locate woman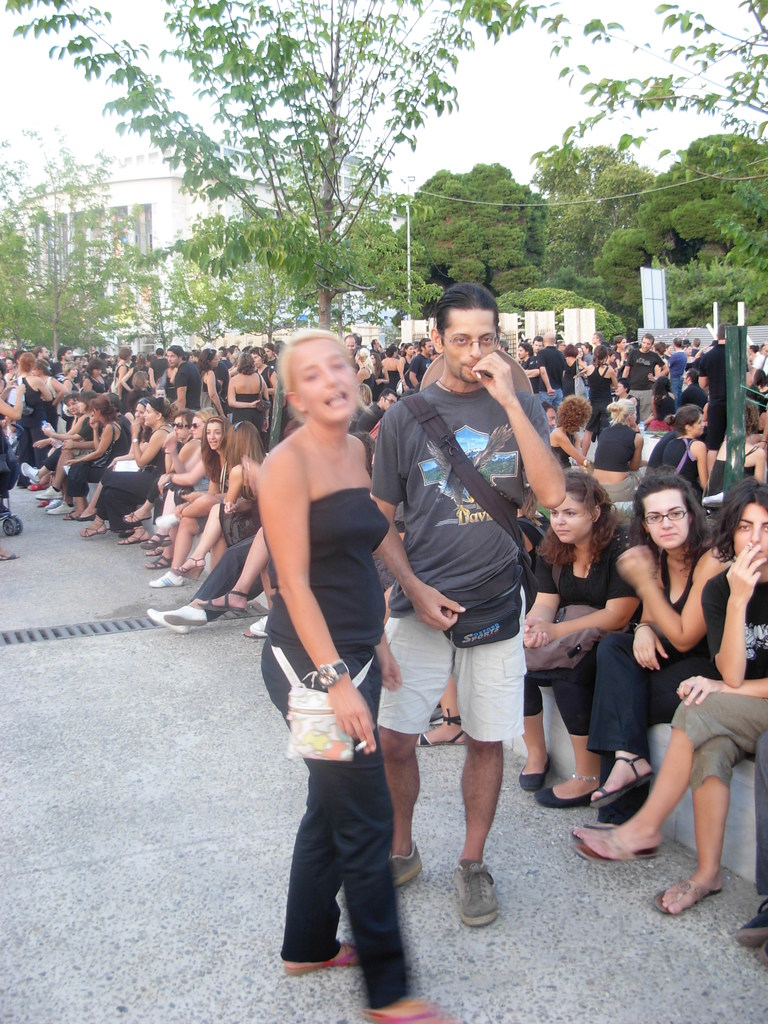
545:490:767:906
